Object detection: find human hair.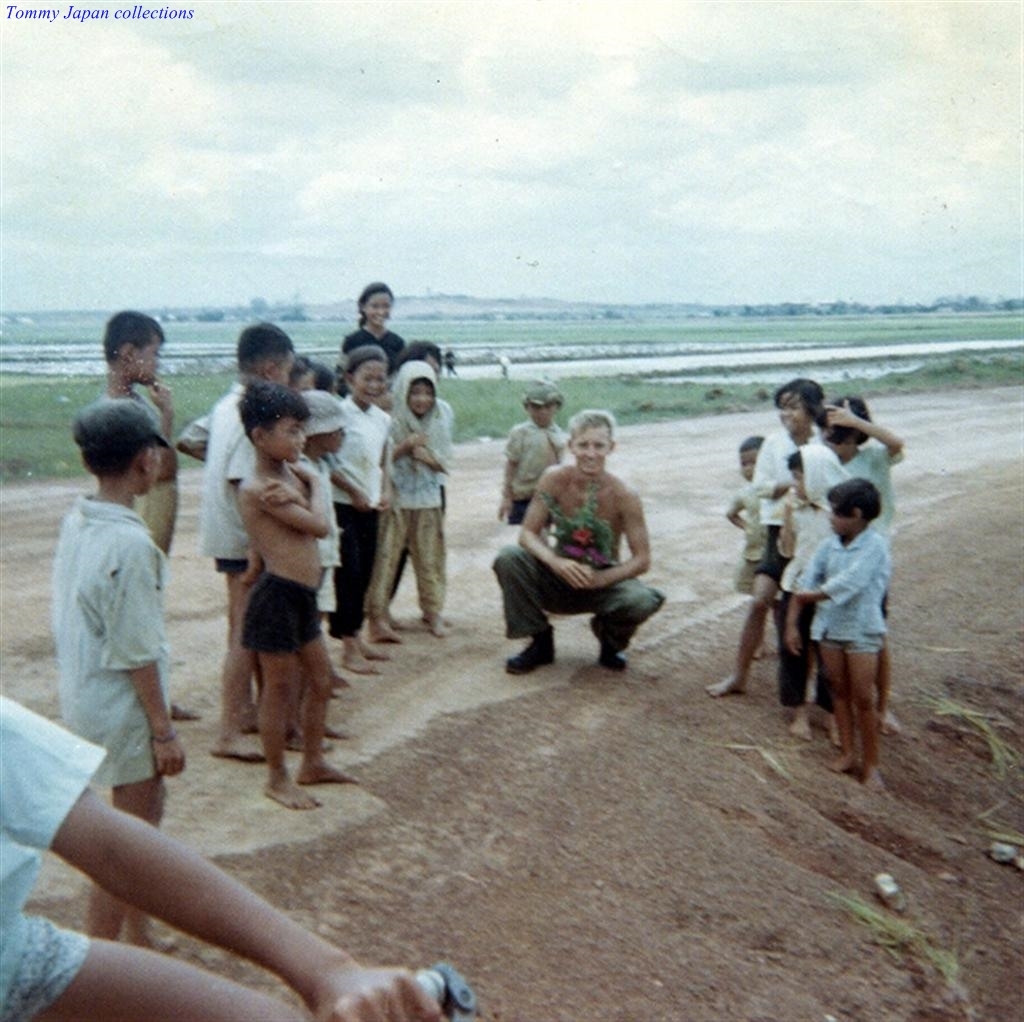
BBox(287, 354, 308, 382).
